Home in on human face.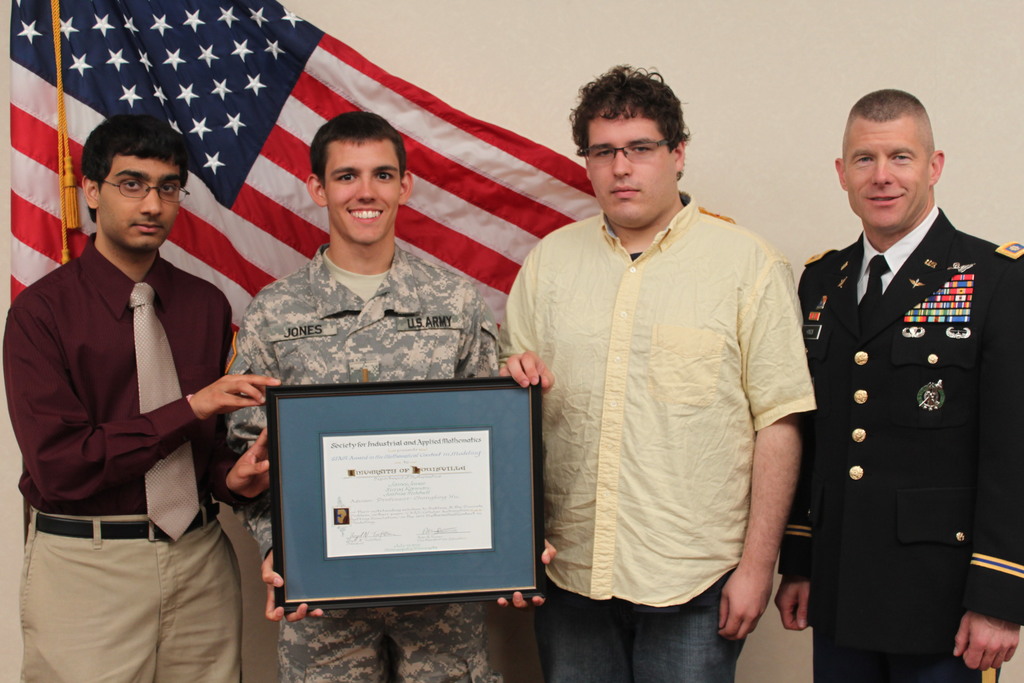
Homed in at 97:155:184:247.
